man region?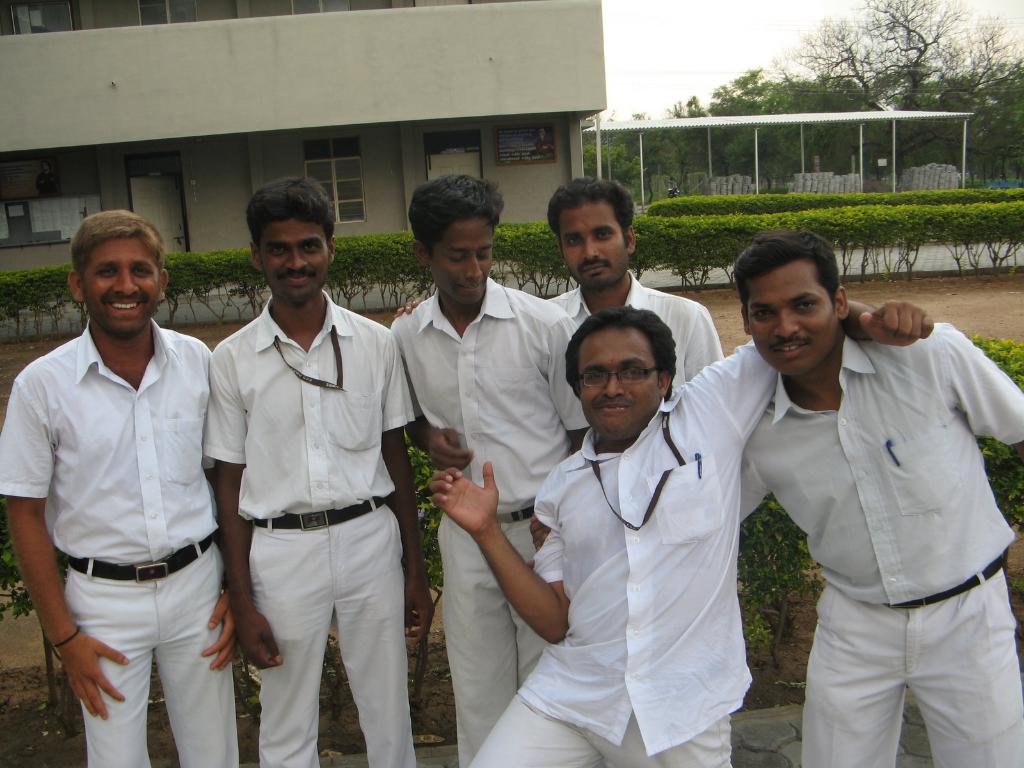
bbox=[523, 221, 1023, 767]
